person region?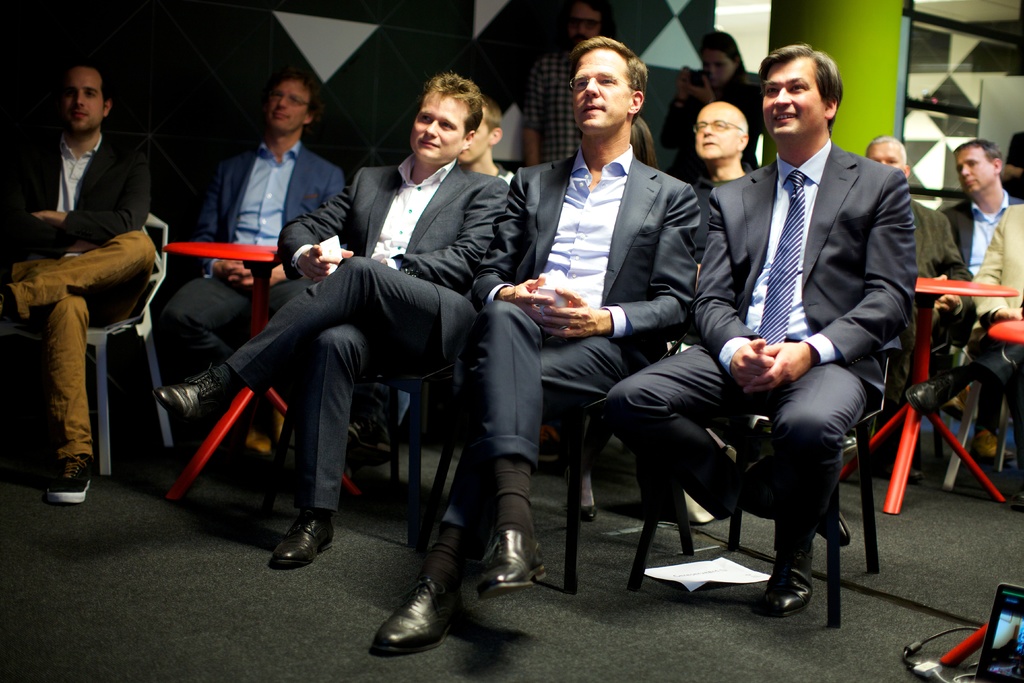
<region>155, 66, 508, 574</region>
